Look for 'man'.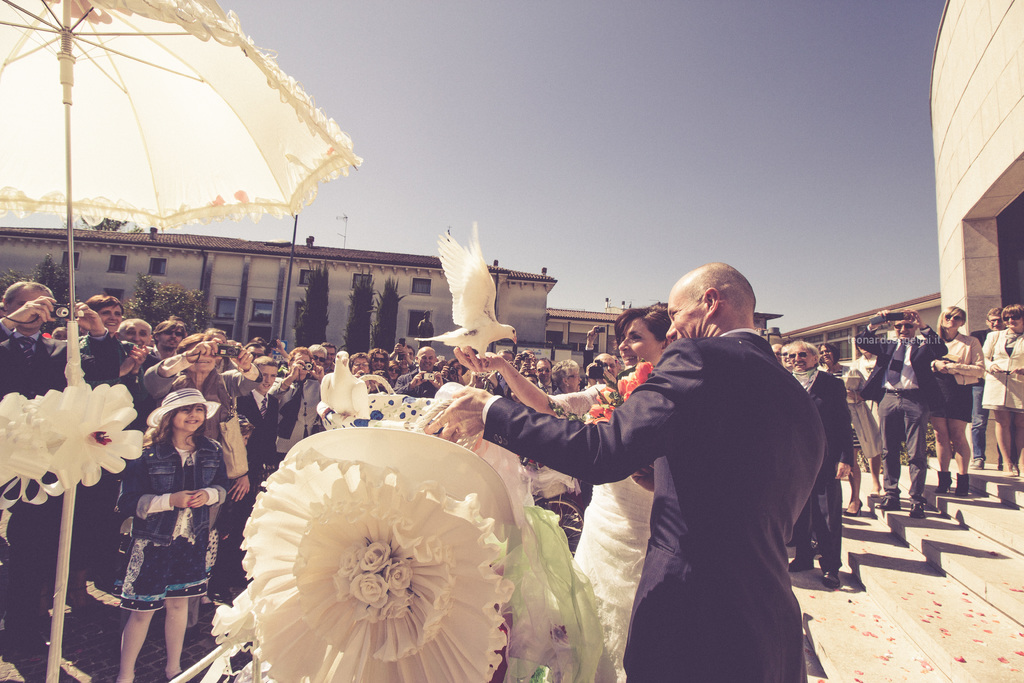
Found: box(119, 315, 161, 370).
